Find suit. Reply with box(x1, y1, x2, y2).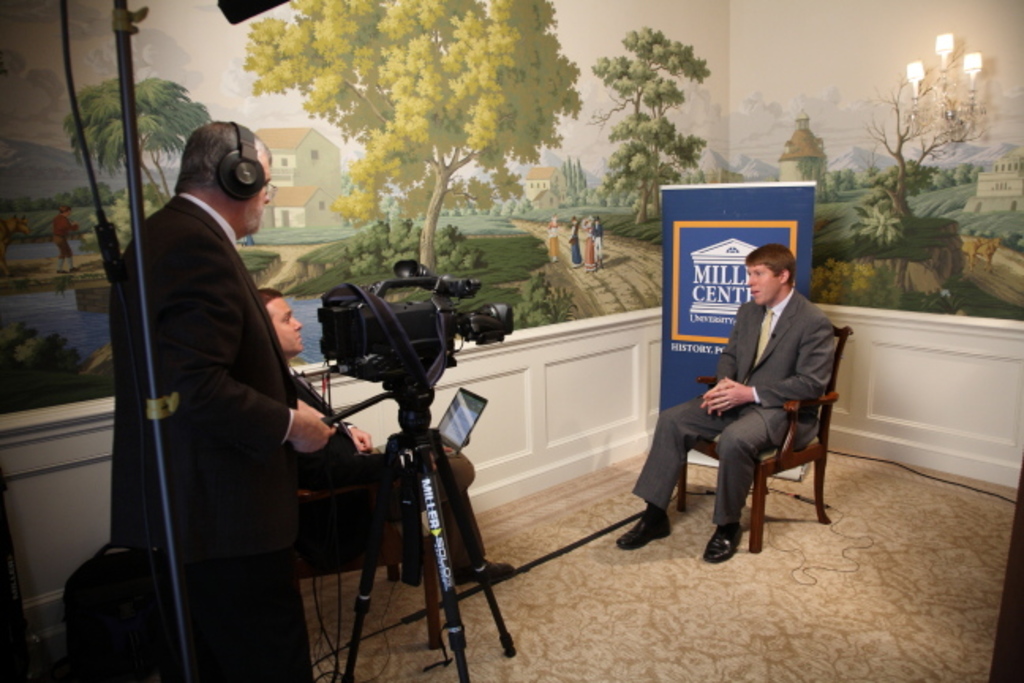
box(112, 187, 335, 681).
